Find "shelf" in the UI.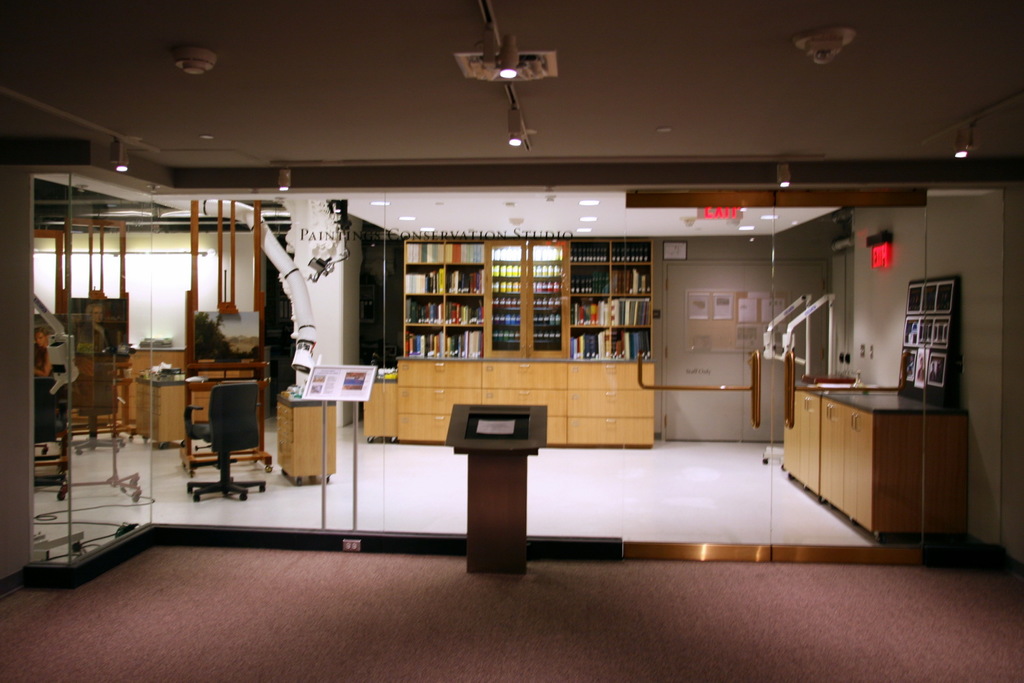
UI element at select_region(531, 280, 562, 303).
